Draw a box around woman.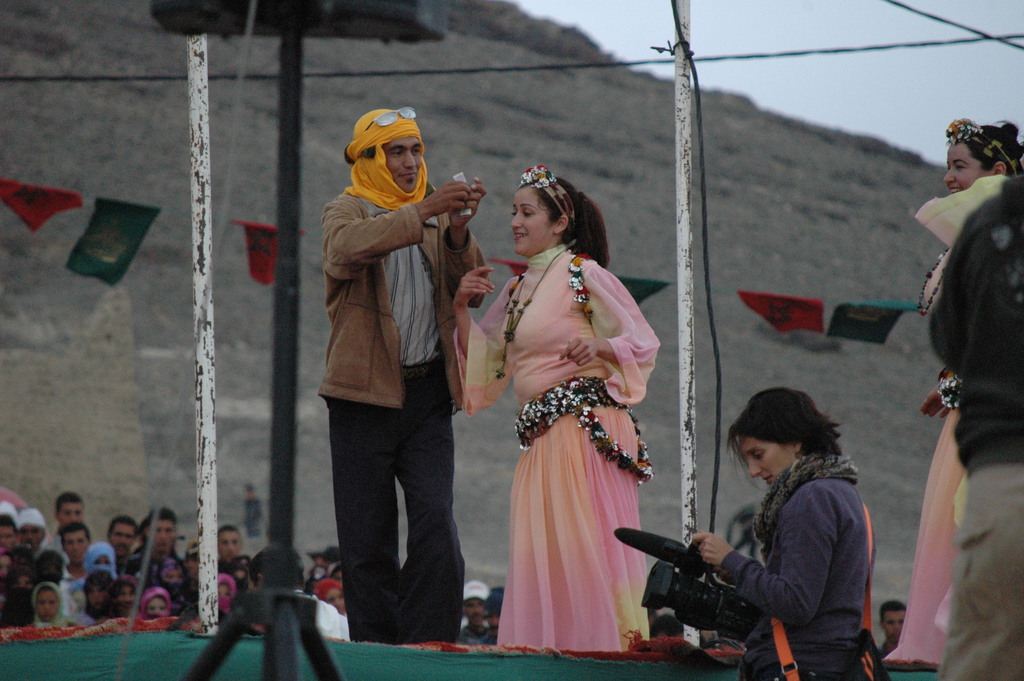
476/161/682/671.
